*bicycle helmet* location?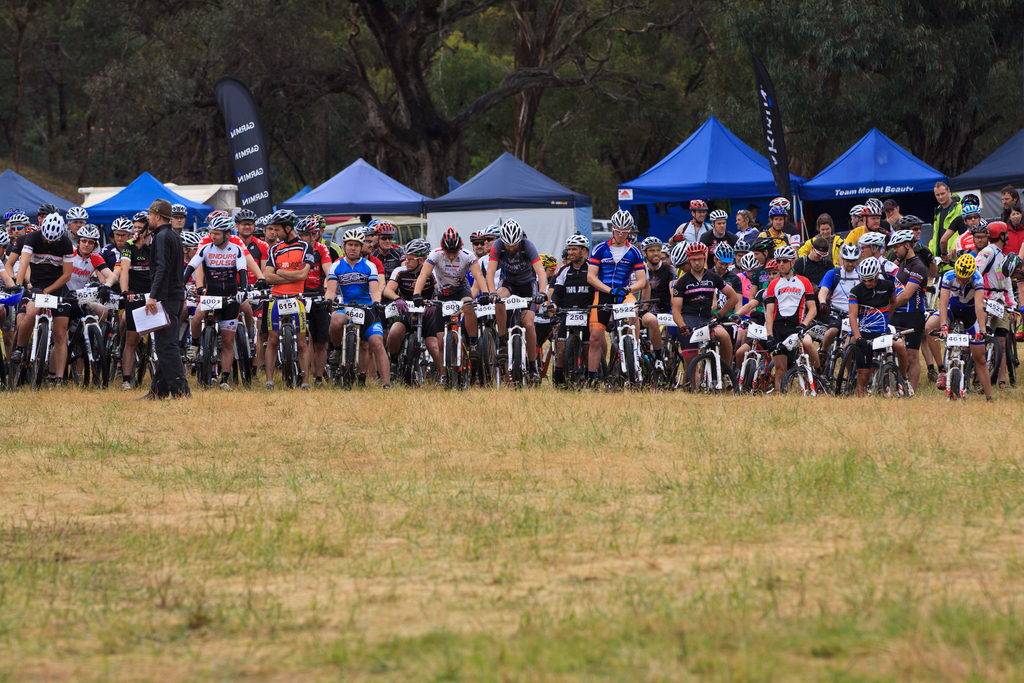
region(404, 240, 429, 255)
